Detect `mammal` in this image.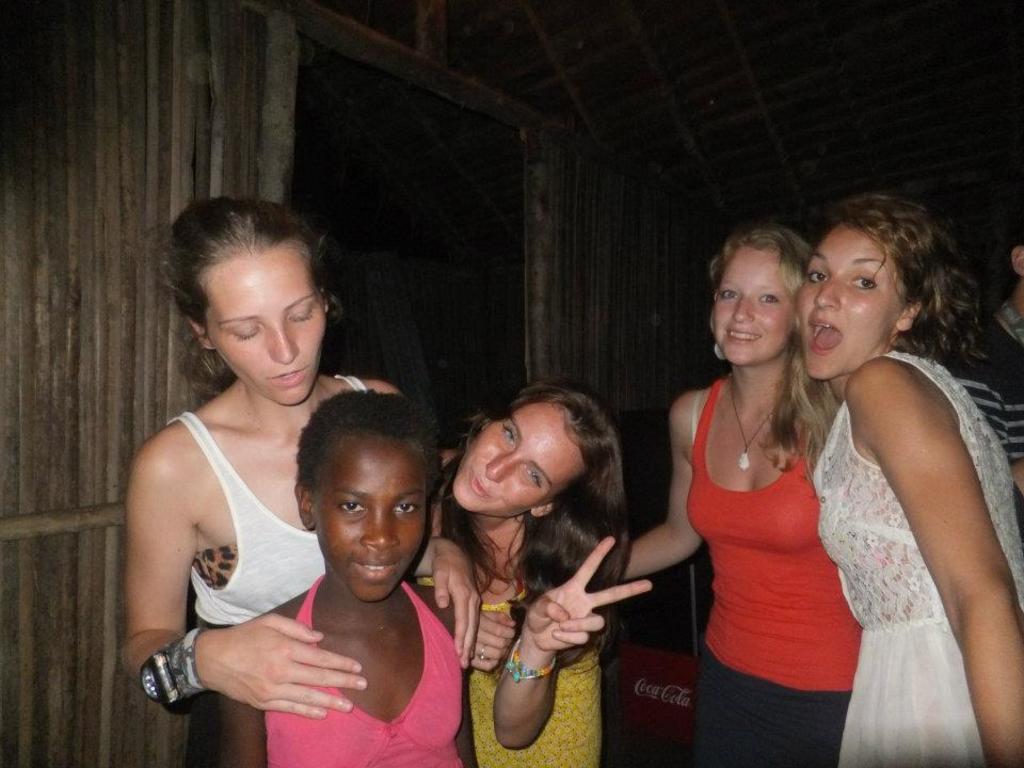
Detection: region(220, 381, 471, 767).
